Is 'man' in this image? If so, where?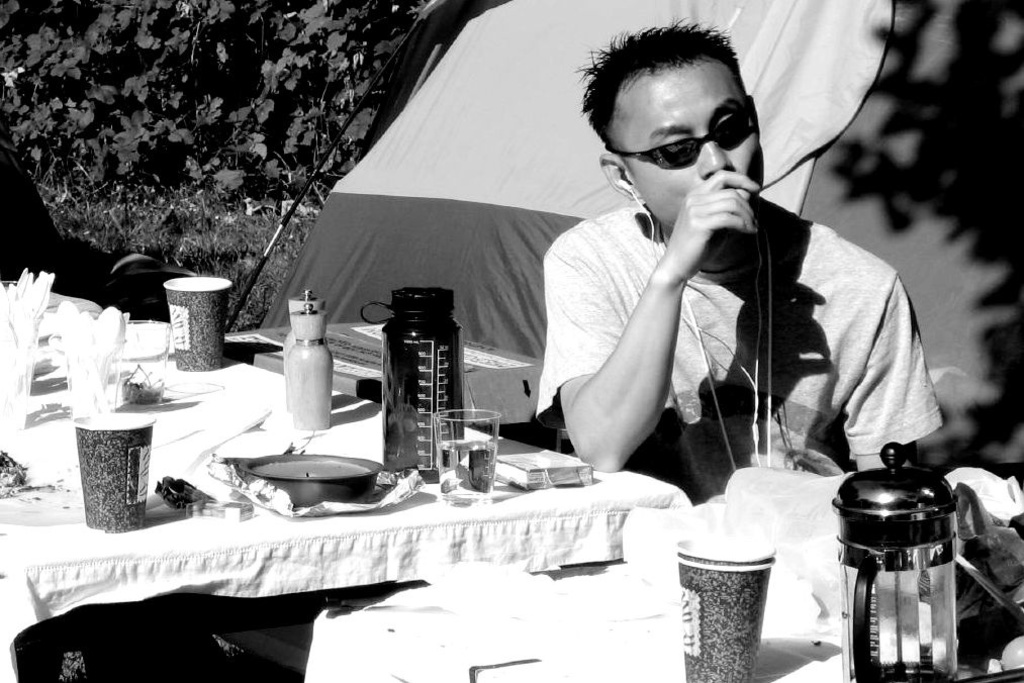
Yes, at select_region(535, 17, 946, 508).
